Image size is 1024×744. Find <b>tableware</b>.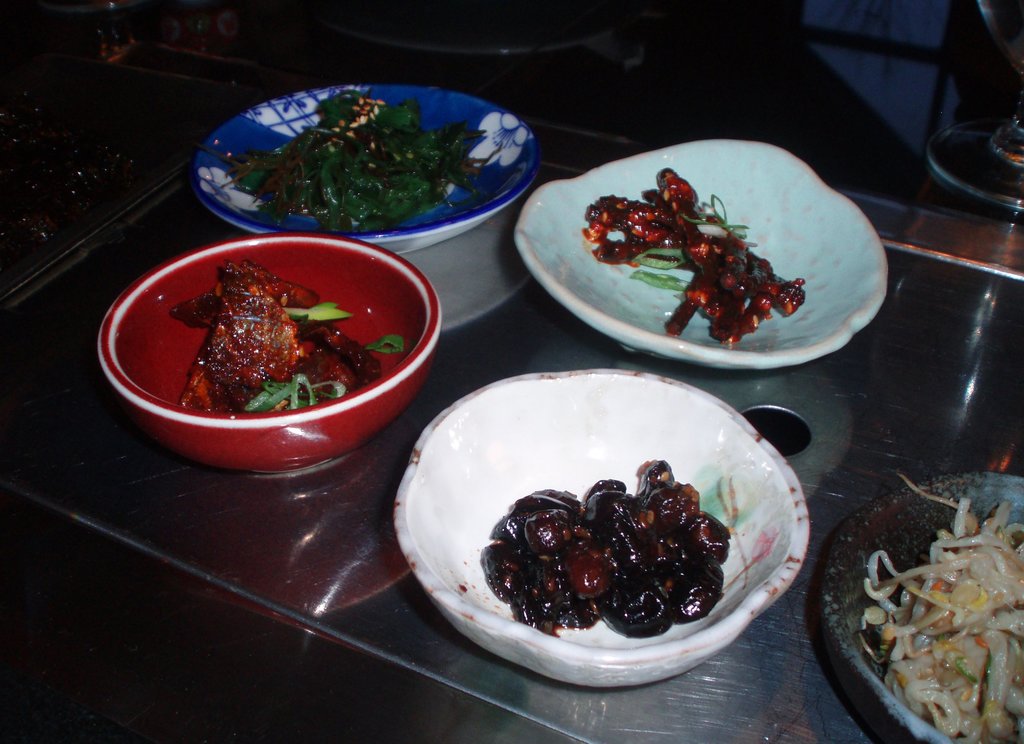
{"x1": 94, "y1": 227, "x2": 439, "y2": 474}.
